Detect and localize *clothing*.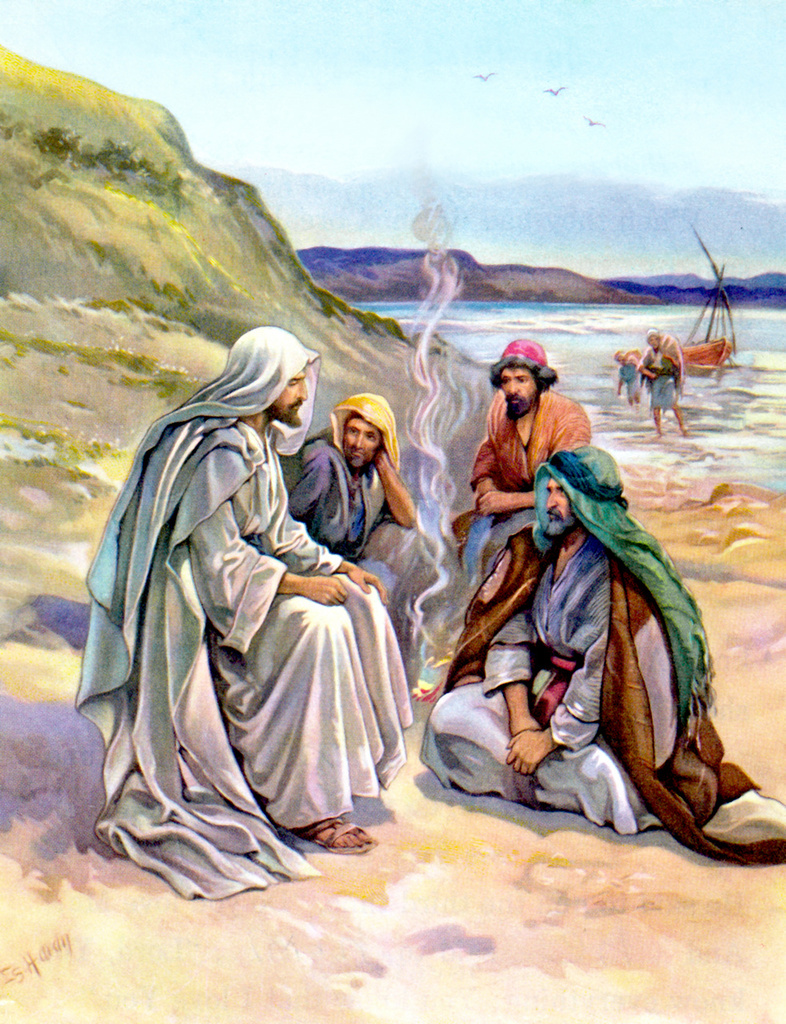
Localized at bbox(429, 505, 785, 864).
